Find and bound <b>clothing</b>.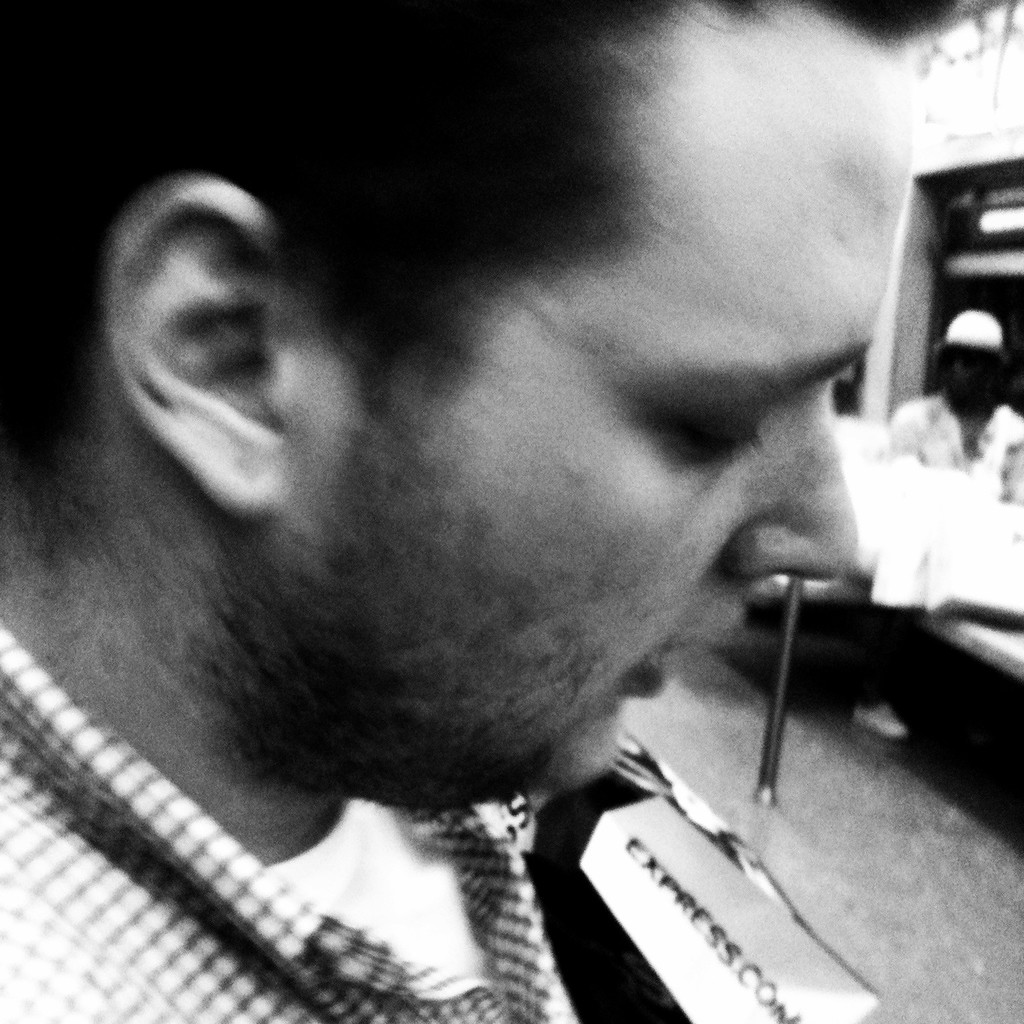
Bound: box=[0, 625, 585, 1023].
